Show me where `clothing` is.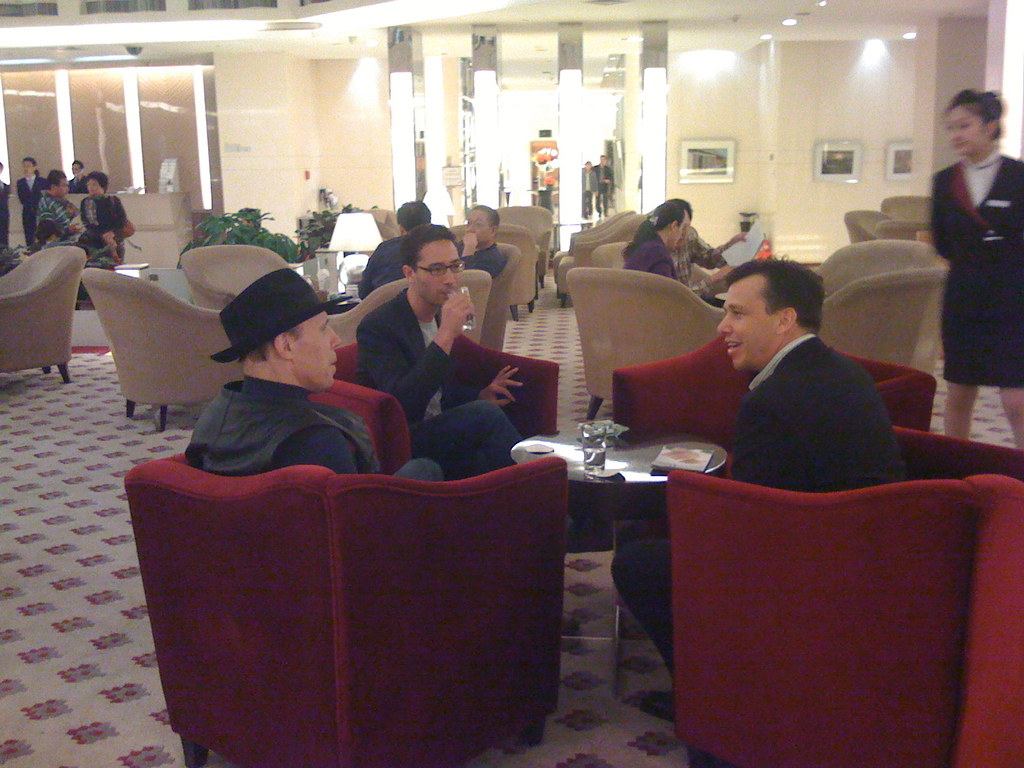
`clothing` is at crop(76, 194, 124, 241).
